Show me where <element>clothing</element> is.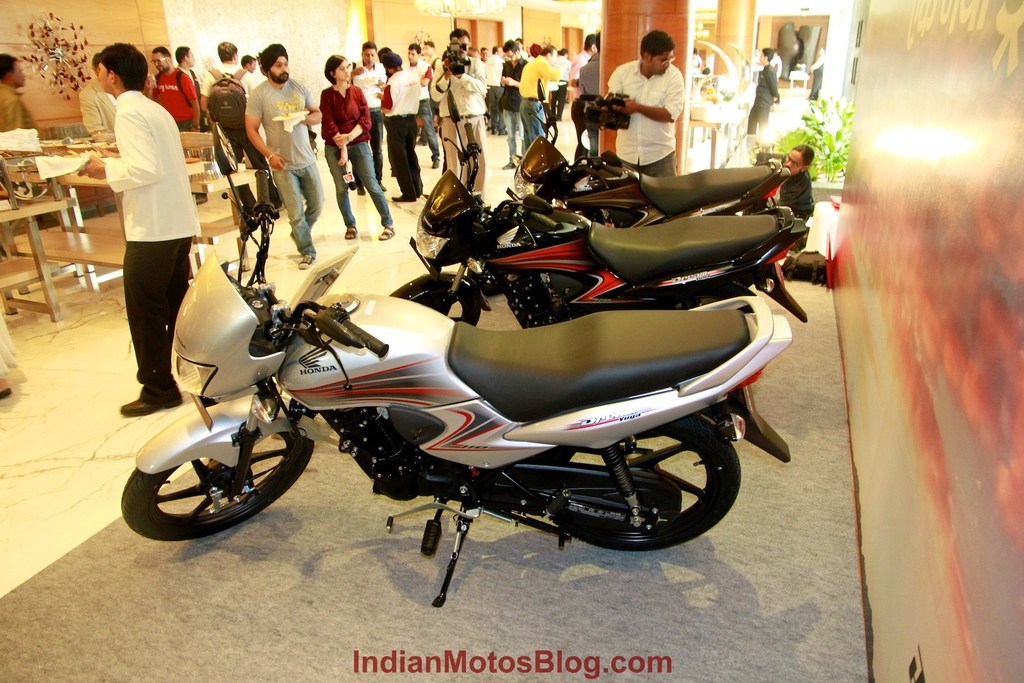
<element>clothing</element> is at <bbox>741, 63, 785, 134</bbox>.
